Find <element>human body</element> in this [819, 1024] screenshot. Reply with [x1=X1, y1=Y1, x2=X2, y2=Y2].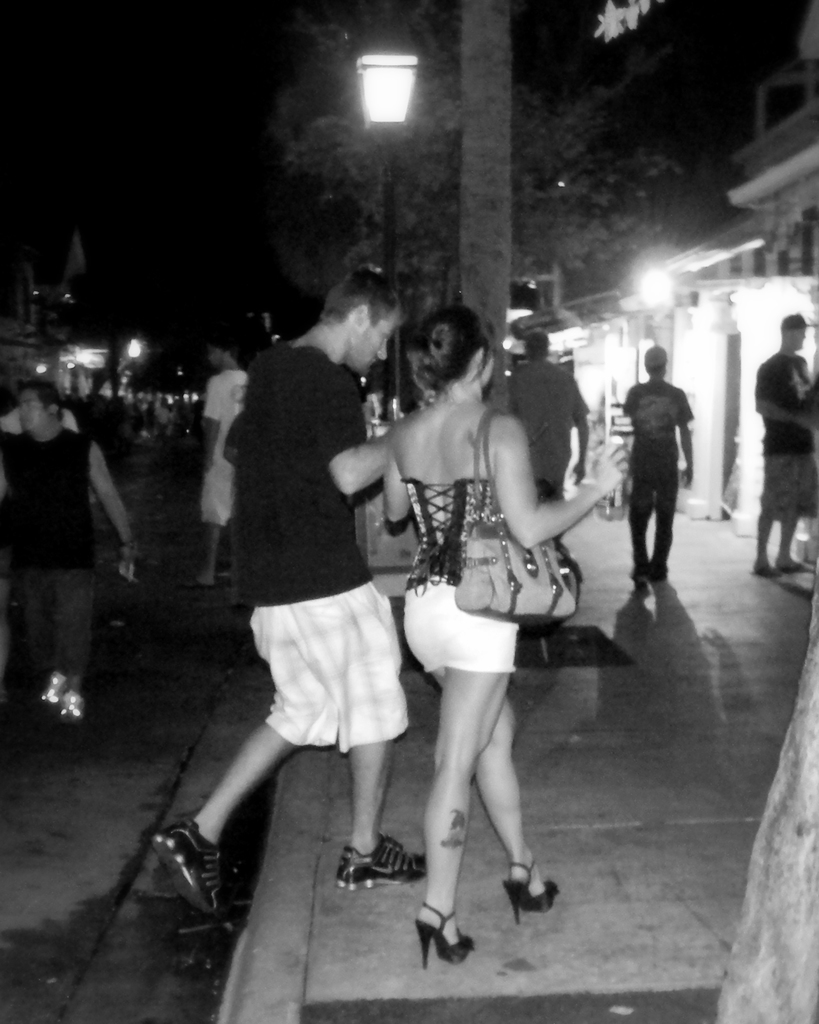
[x1=373, y1=272, x2=588, y2=950].
